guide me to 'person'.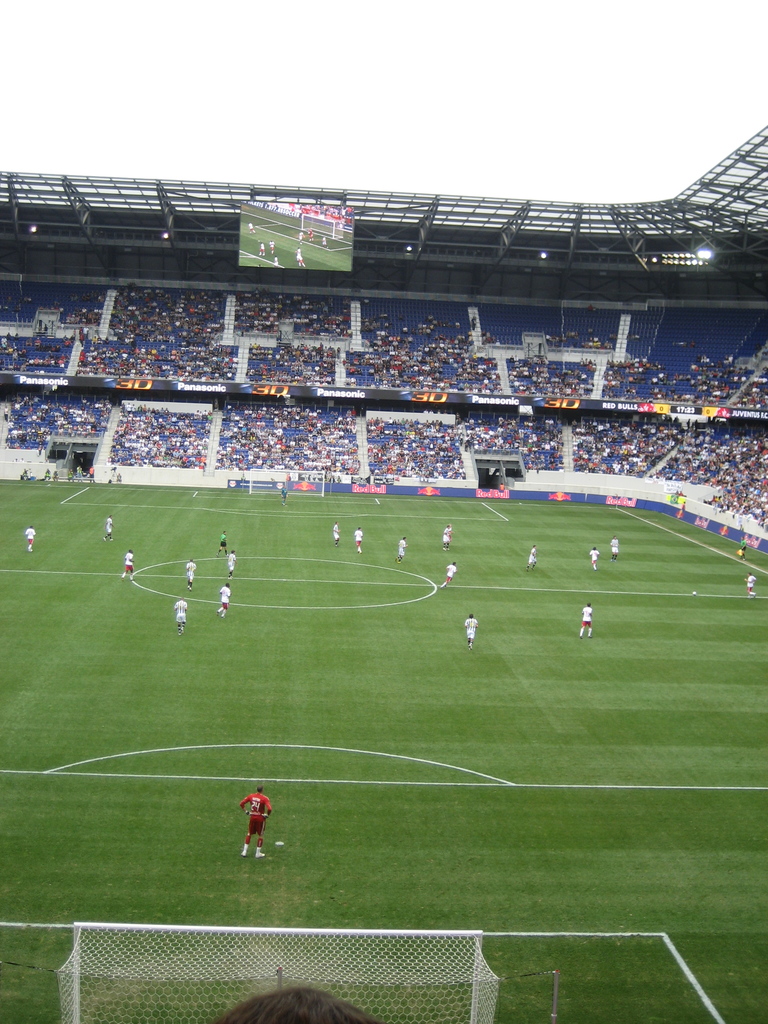
Guidance: pyautogui.locateOnScreen(587, 541, 601, 570).
